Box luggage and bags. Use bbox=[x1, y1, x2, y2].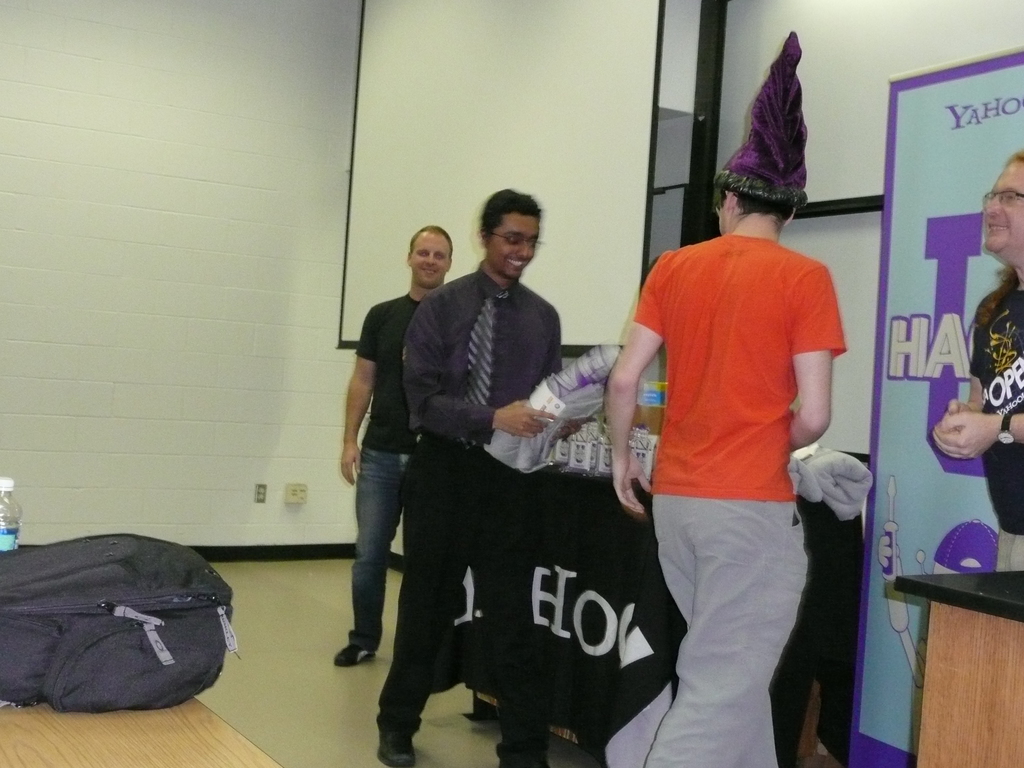
bbox=[19, 534, 244, 716].
